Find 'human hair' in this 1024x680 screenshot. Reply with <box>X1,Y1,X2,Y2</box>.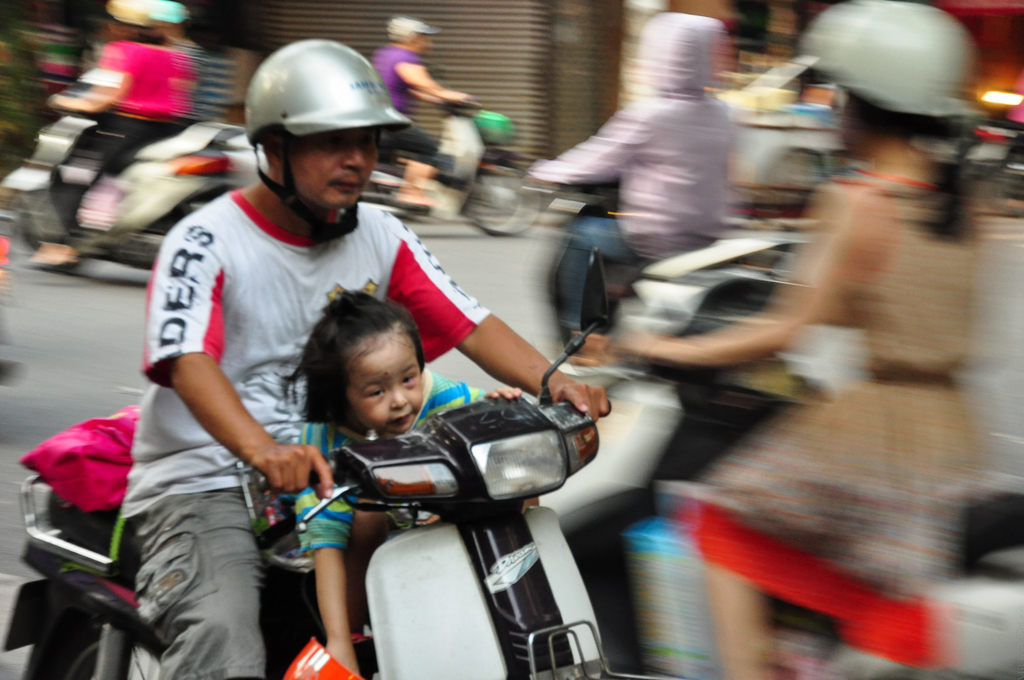
<box>296,289,424,440</box>.
